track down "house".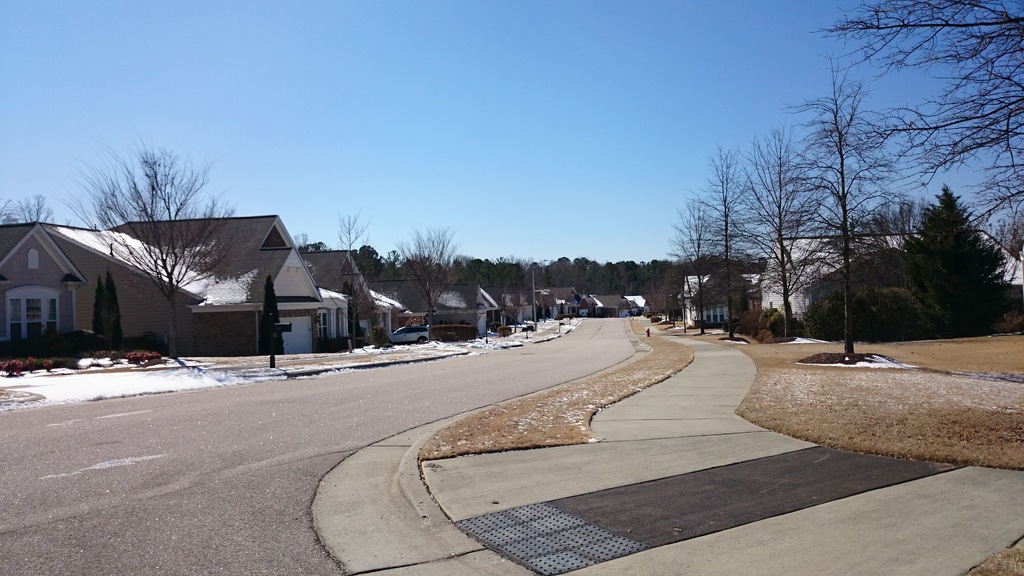
Tracked to x1=307 y1=242 x2=387 y2=355.
